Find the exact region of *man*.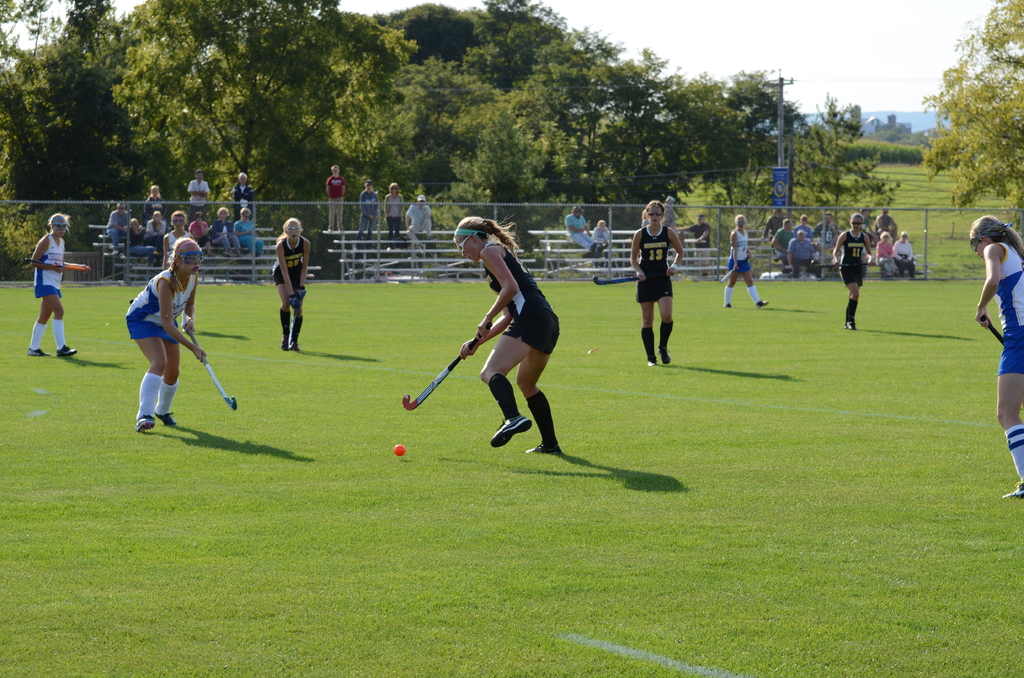
Exact region: bbox(557, 208, 602, 252).
